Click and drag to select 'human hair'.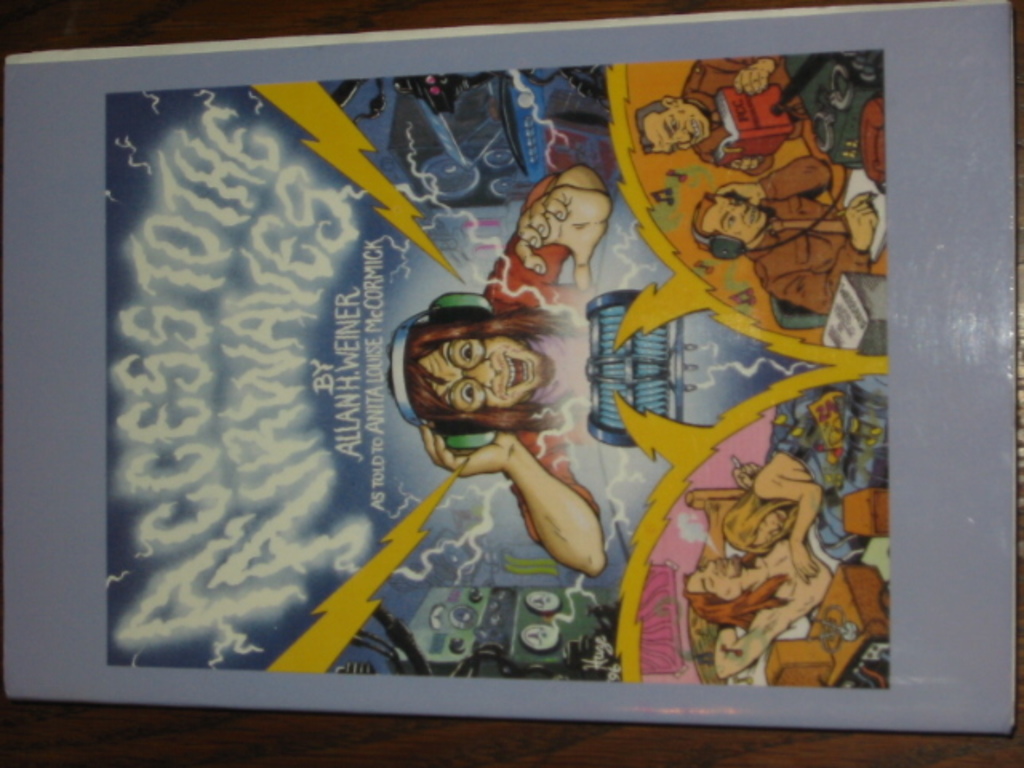
Selection: [left=723, top=491, right=795, bottom=555].
